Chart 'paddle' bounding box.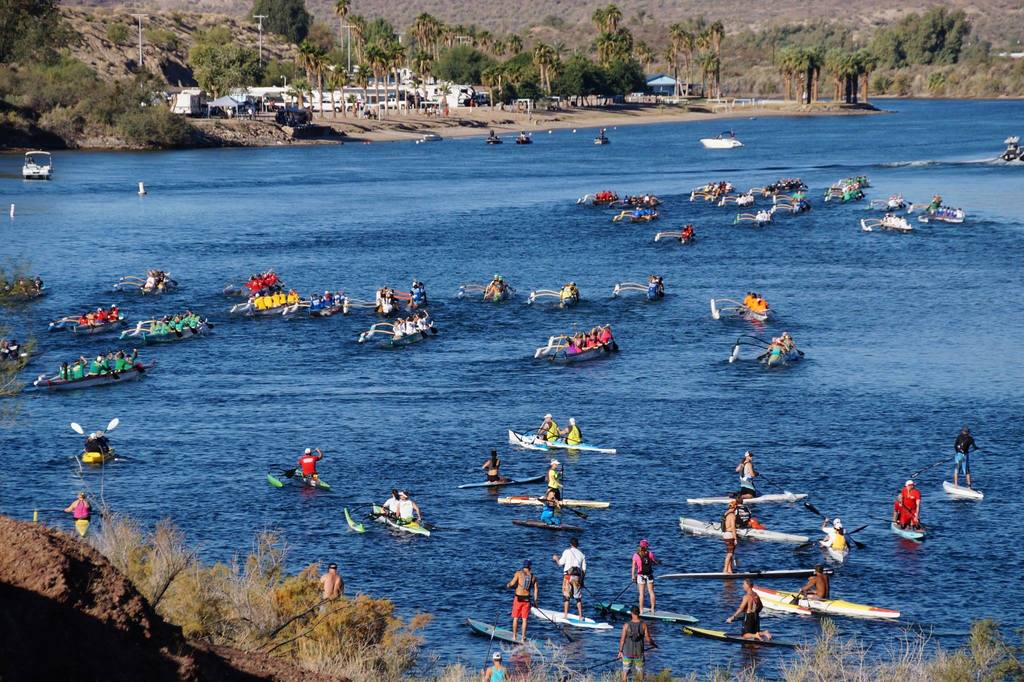
Charted: bbox(538, 496, 586, 521).
